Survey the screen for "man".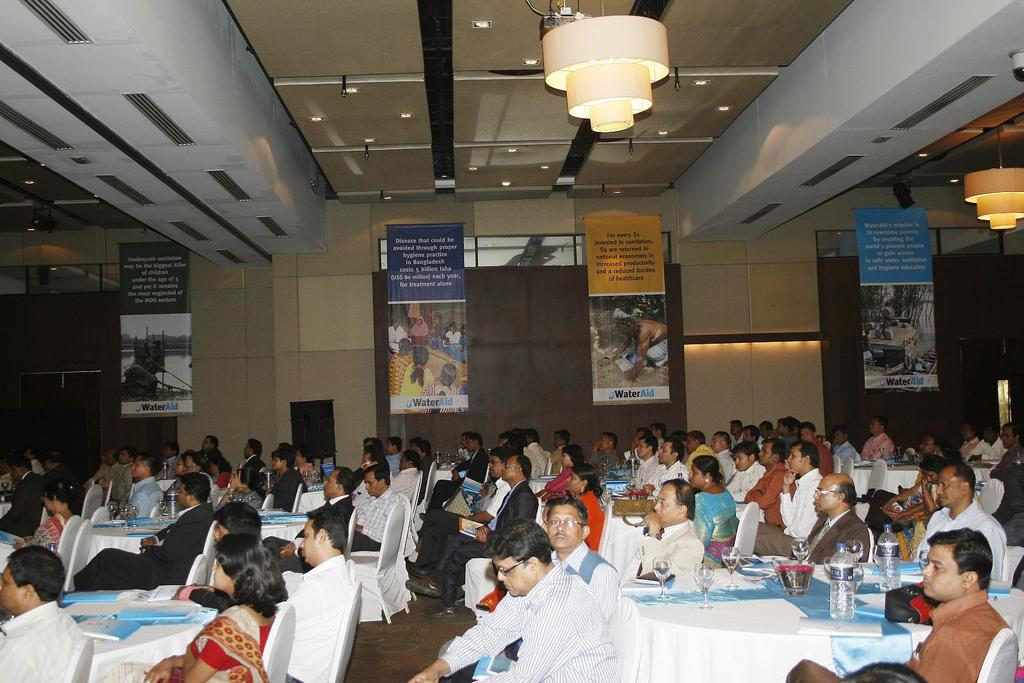
Survey found: left=957, top=421, right=979, bottom=457.
